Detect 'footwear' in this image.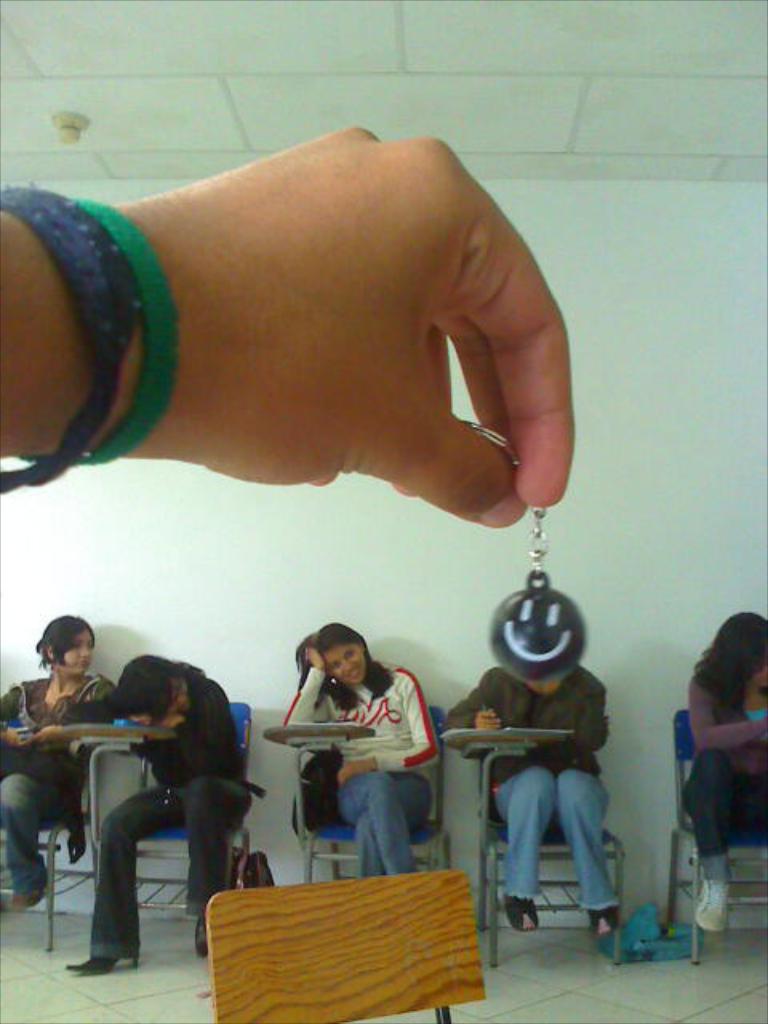
Detection: [left=582, top=909, right=619, bottom=939].
